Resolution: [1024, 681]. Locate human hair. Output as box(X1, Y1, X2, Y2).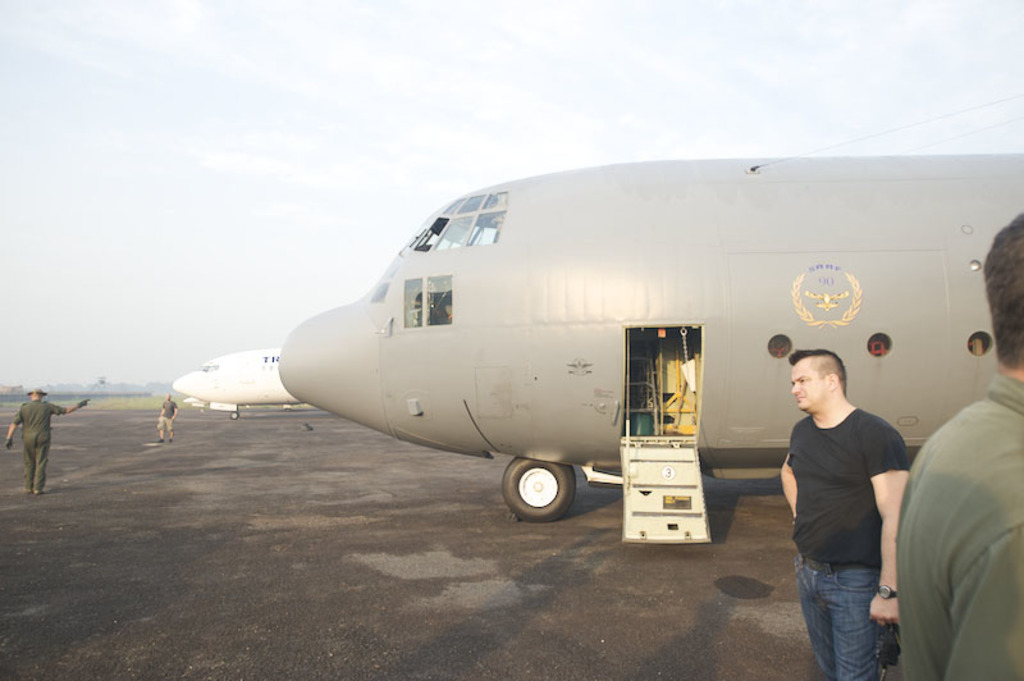
box(980, 210, 1023, 373).
